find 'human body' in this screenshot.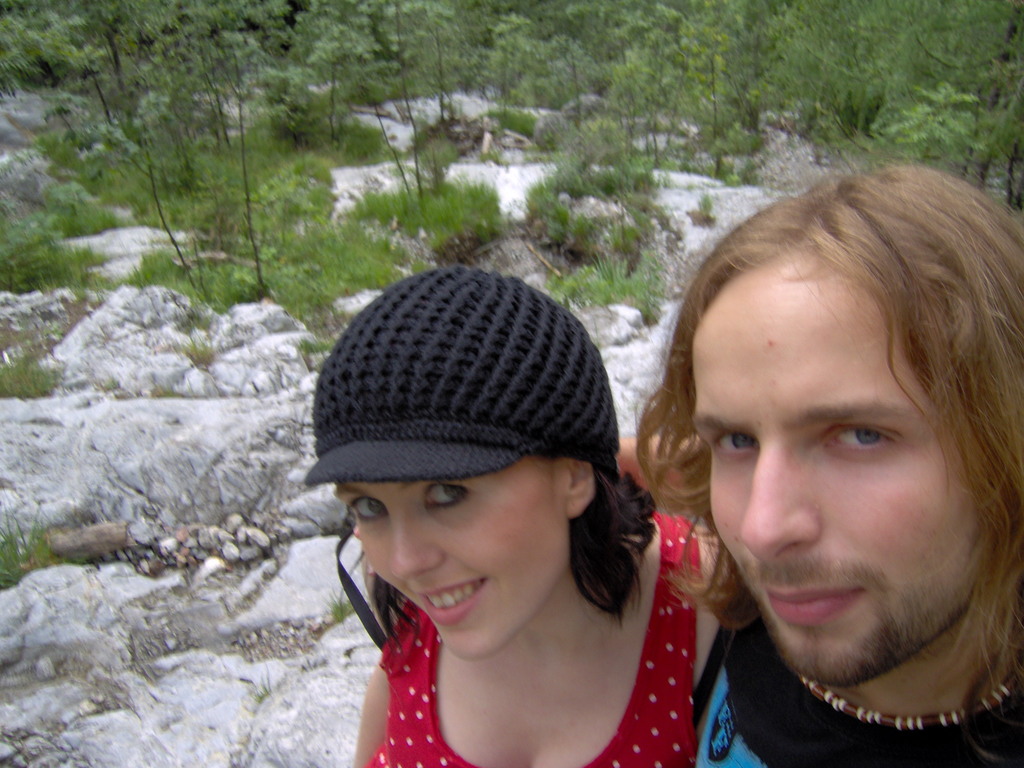
The bounding box for 'human body' is [x1=350, y1=414, x2=673, y2=767].
